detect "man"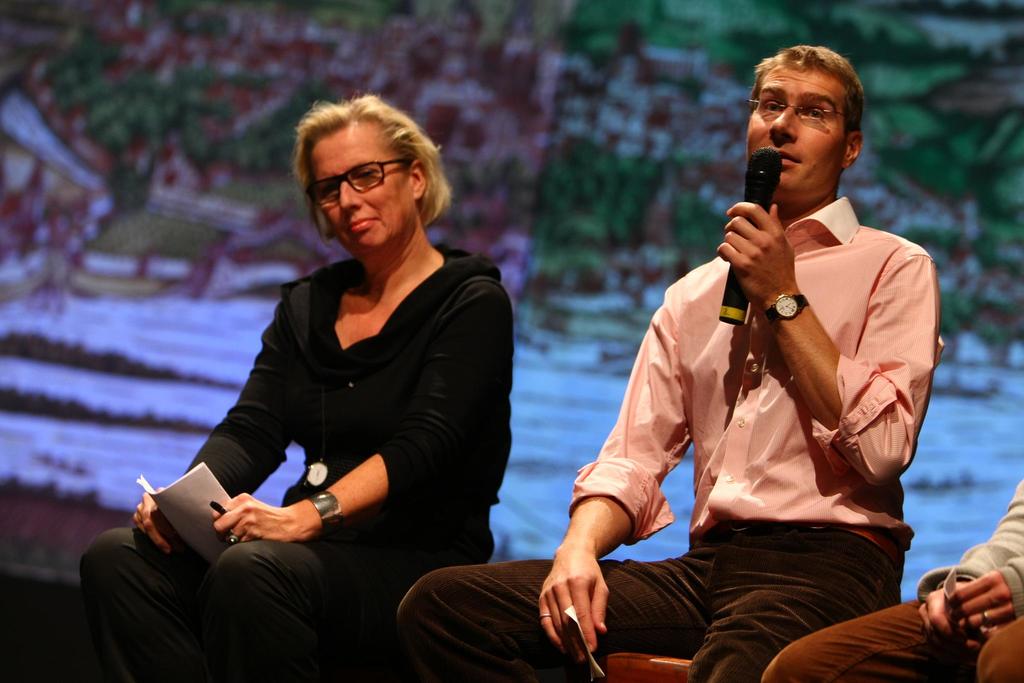
rect(394, 45, 947, 682)
